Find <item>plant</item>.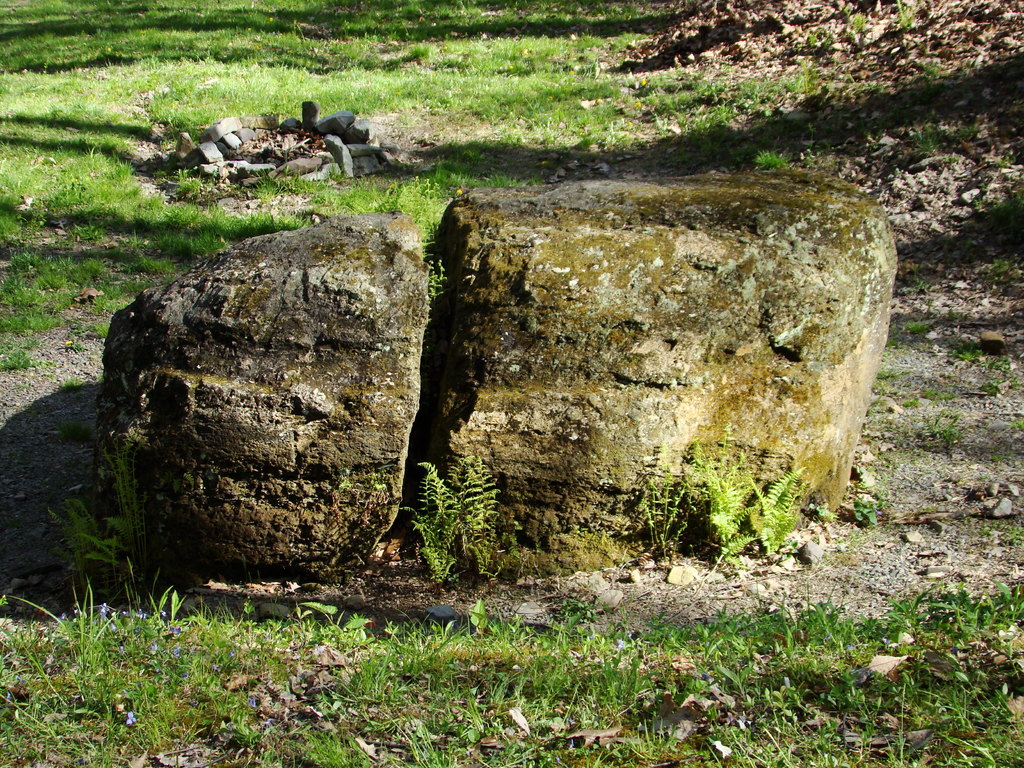
left=38, top=486, right=161, bottom=586.
